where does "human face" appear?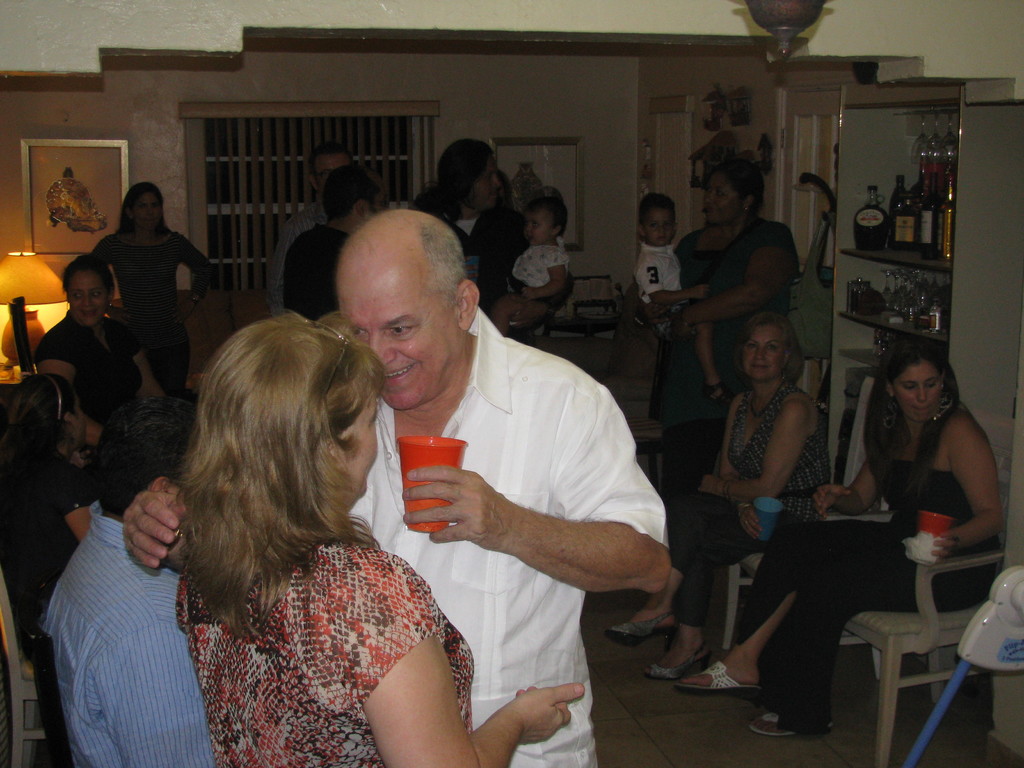
Appears at <bbox>703, 176, 742, 225</bbox>.
